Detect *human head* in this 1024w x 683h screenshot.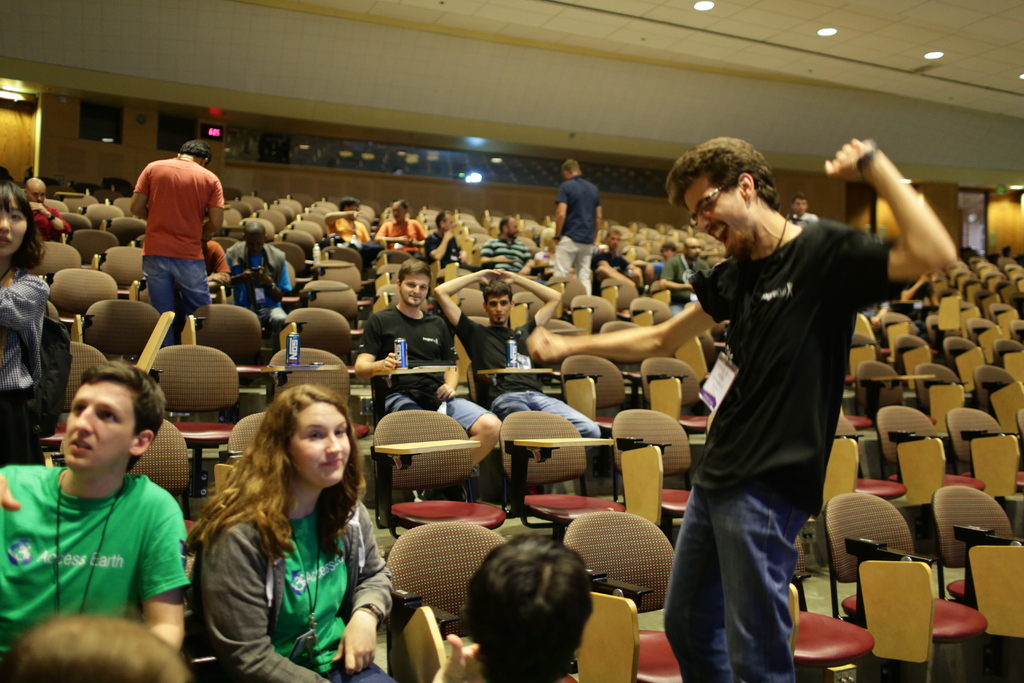
Detection: 662, 136, 764, 250.
